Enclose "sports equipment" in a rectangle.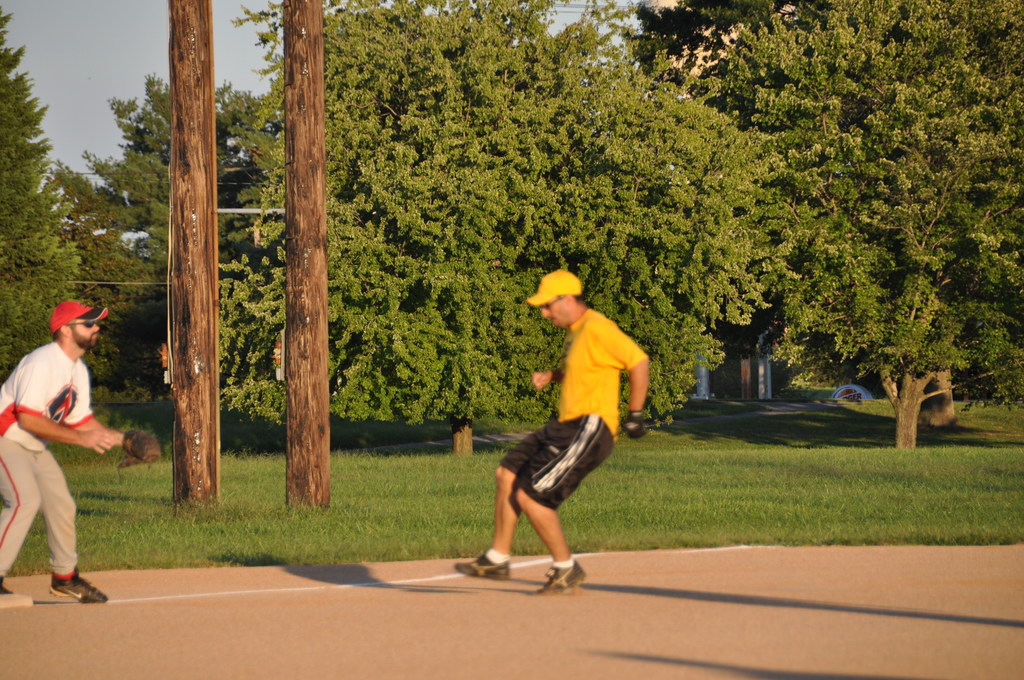
[x1=115, y1=426, x2=164, y2=468].
